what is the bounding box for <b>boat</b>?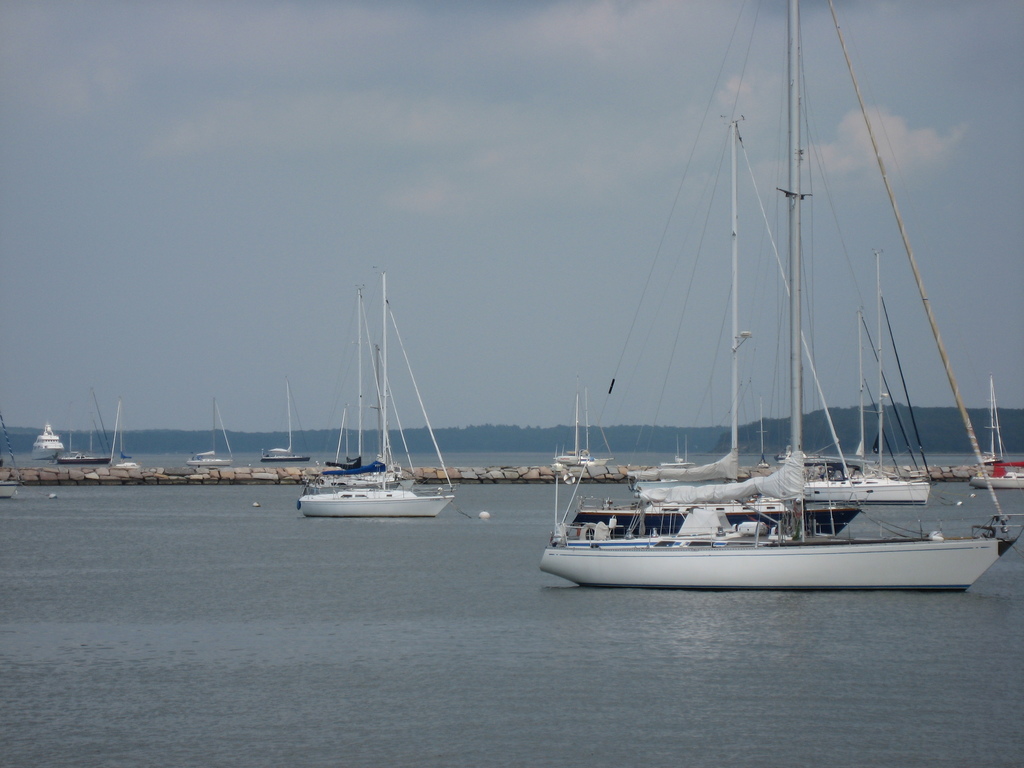
54,386,115,464.
